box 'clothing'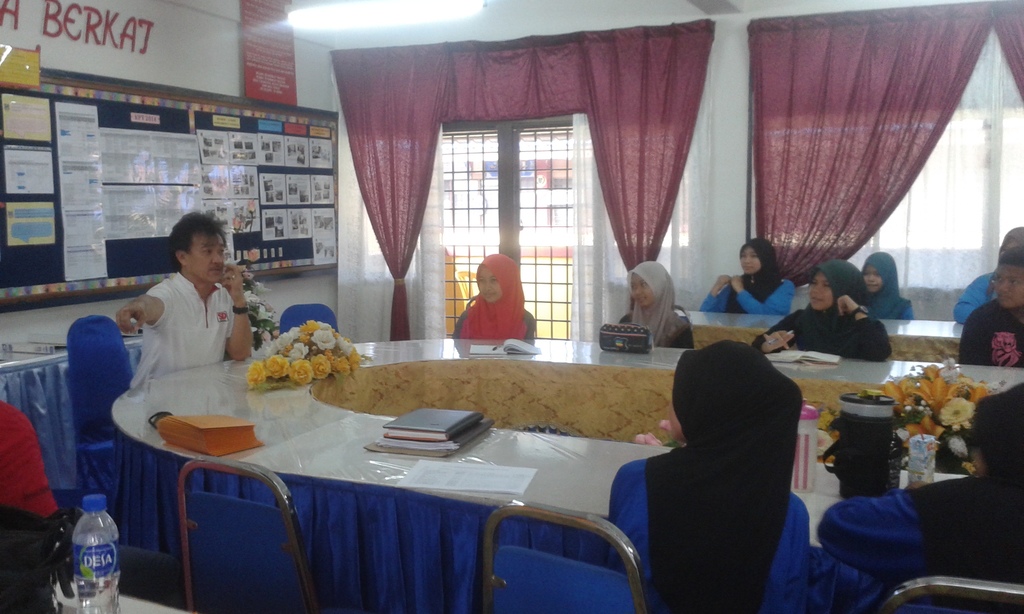
x1=129, y1=273, x2=235, y2=392
